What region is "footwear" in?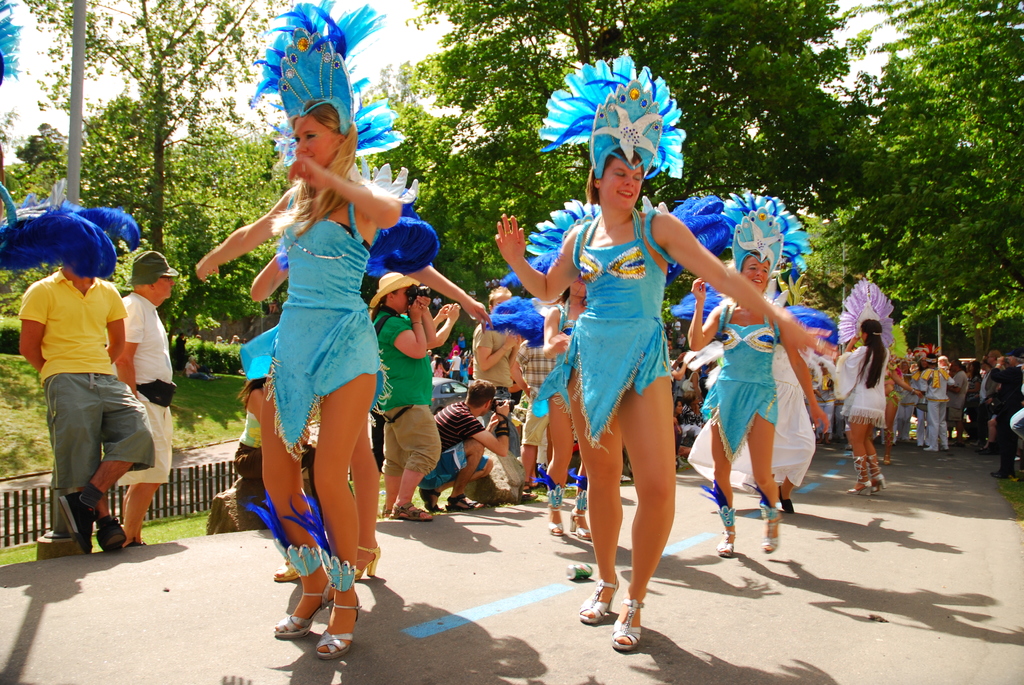
detection(445, 494, 481, 510).
